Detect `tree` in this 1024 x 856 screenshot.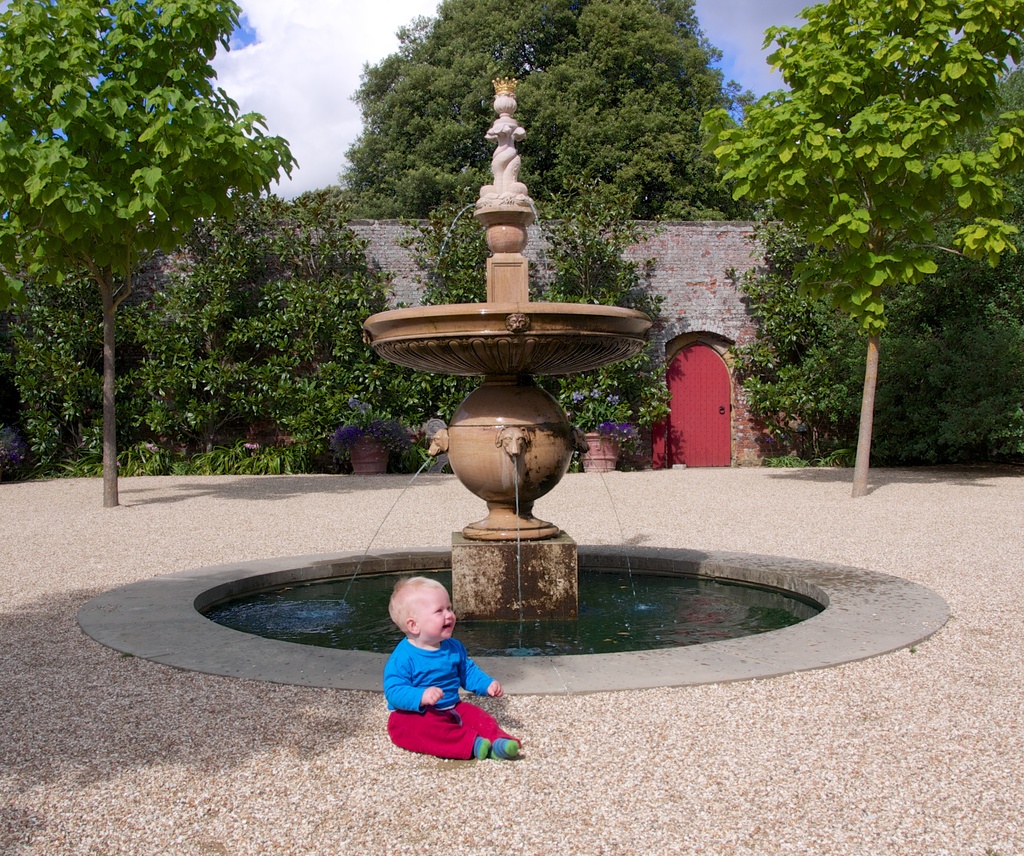
Detection: select_region(695, 0, 1022, 497).
